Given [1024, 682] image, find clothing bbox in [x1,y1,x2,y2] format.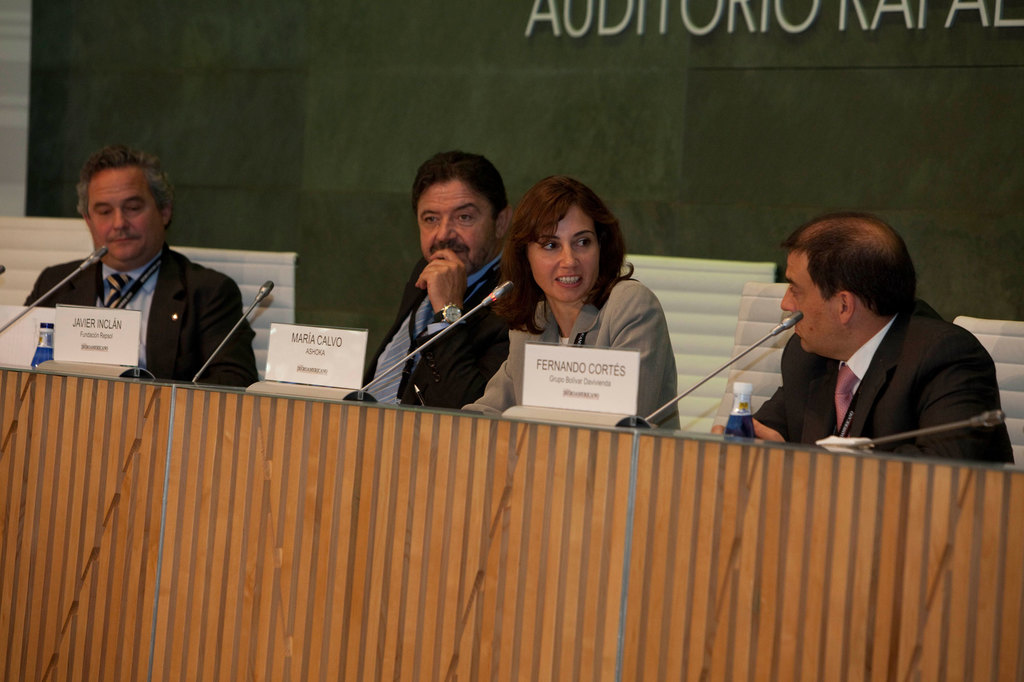
[363,258,513,412].
